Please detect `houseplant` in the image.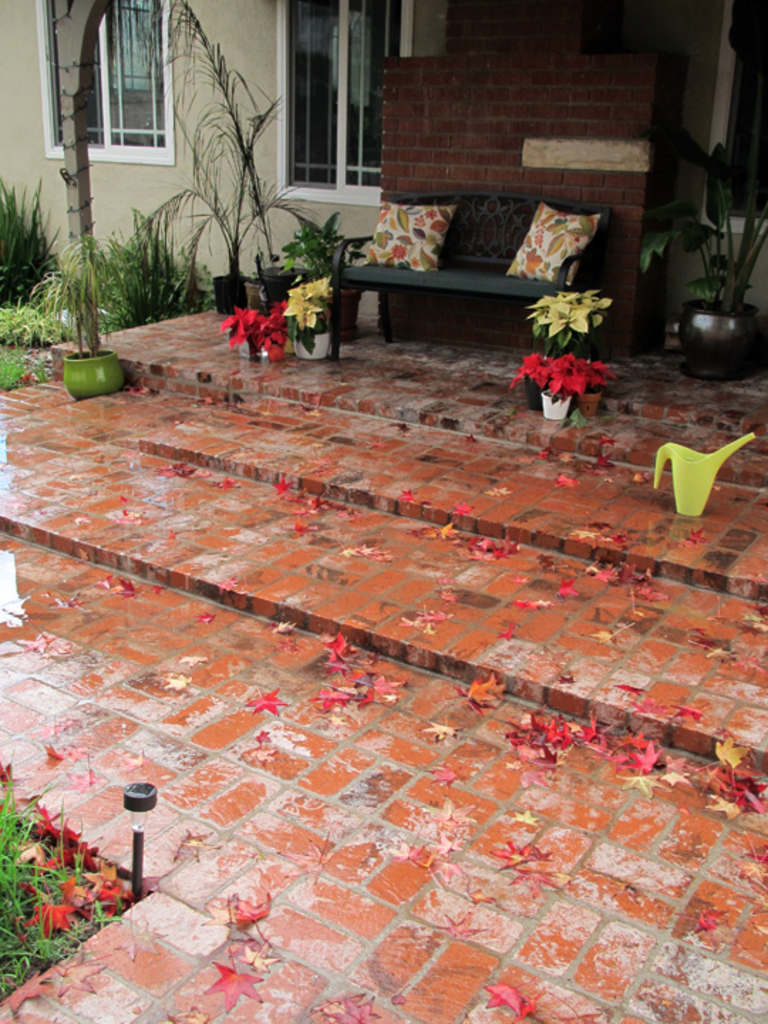
[left=509, top=346, right=614, bottom=425].
